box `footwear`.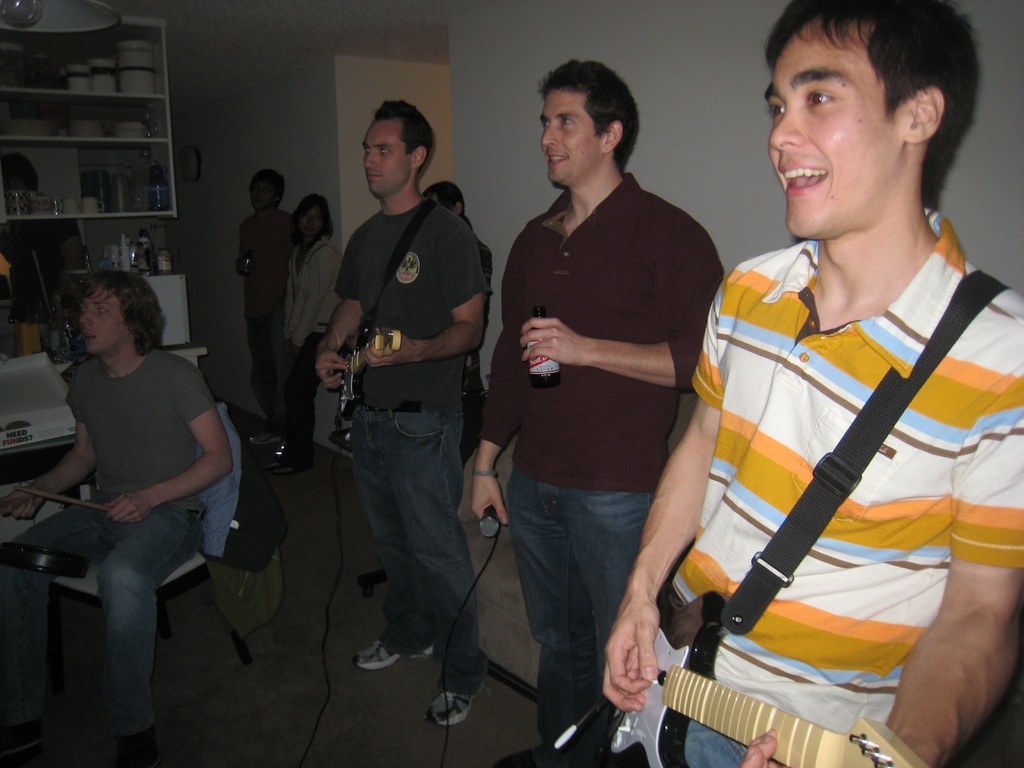
x1=355 y1=641 x2=435 y2=667.
